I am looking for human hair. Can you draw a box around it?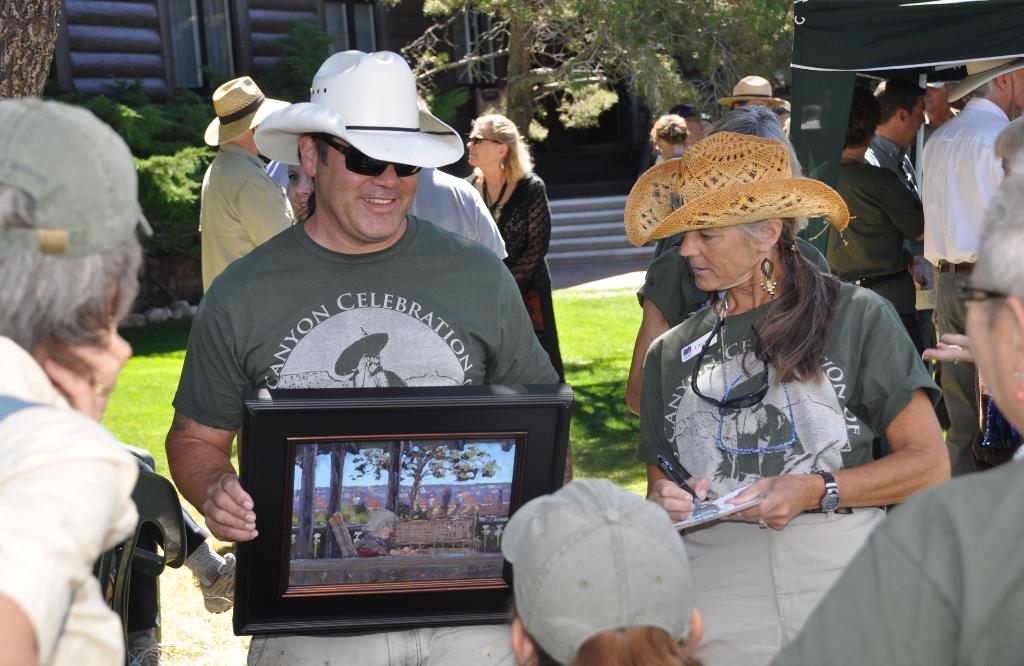
Sure, the bounding box is l=294, t=128, r=333, b=165.
